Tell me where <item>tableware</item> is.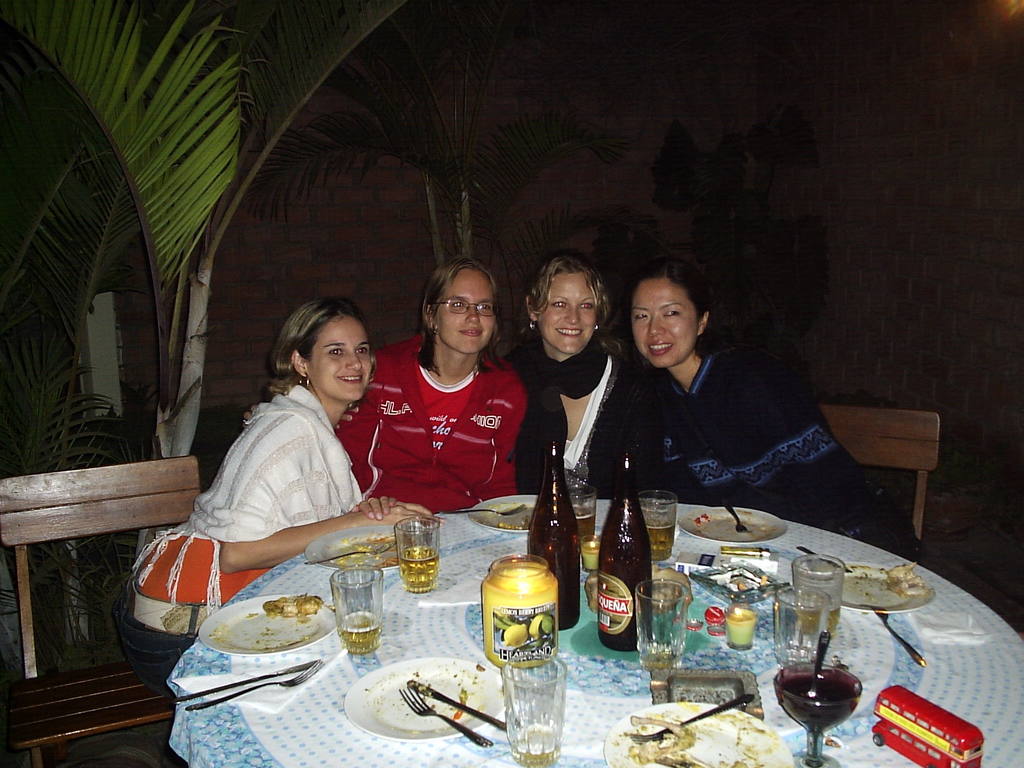
<item>tableware</item> is at BBox(600, 701, 789, 767).
